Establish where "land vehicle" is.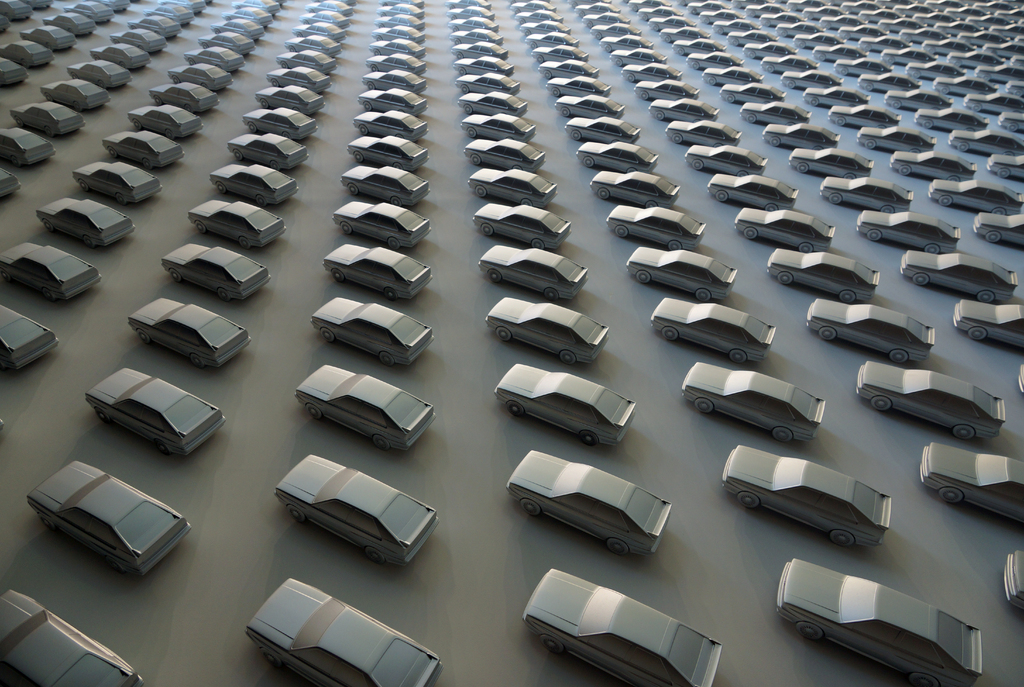
Established at select_region(0, 12, 13, 35).
